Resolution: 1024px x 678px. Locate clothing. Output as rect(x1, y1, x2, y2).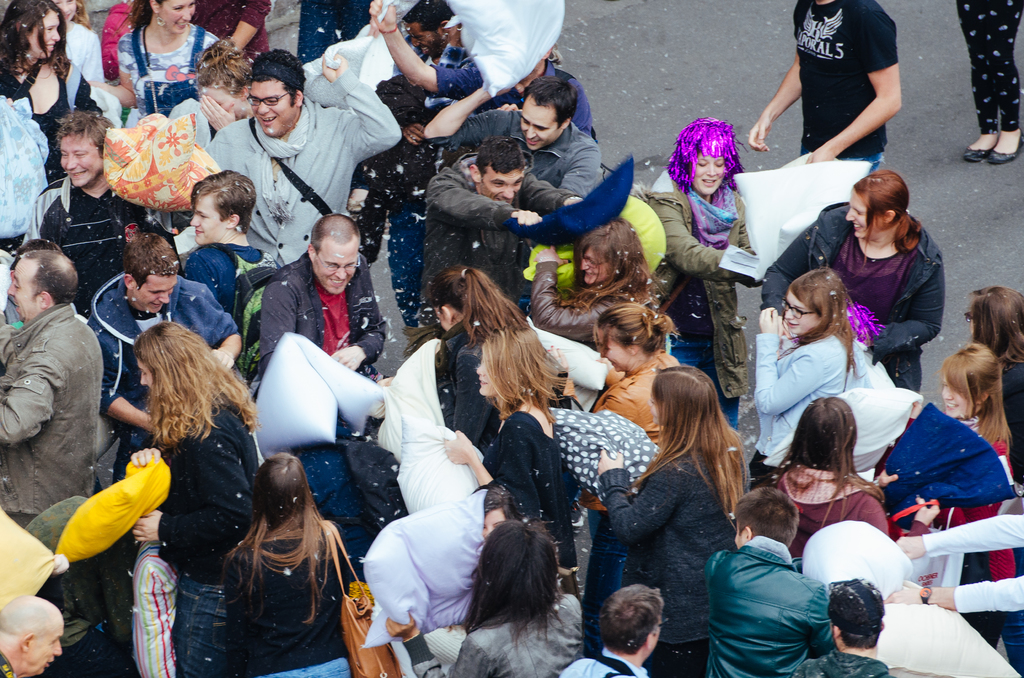
rect(125, 544, 184, 677).
